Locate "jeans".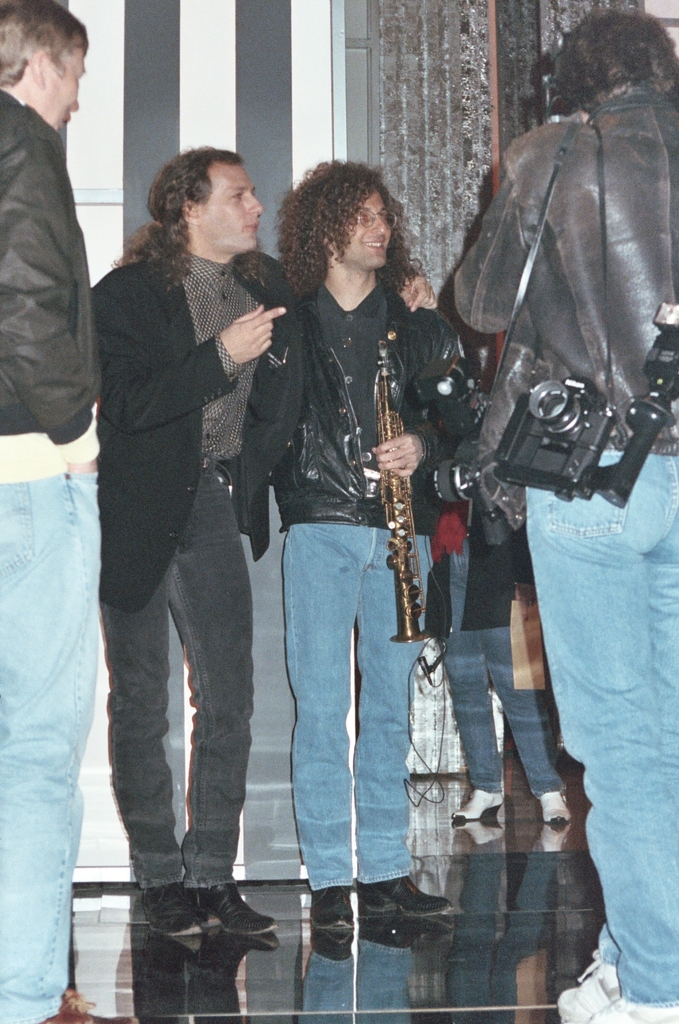
Bounding box: Rect(441, 539, 561, 798).
